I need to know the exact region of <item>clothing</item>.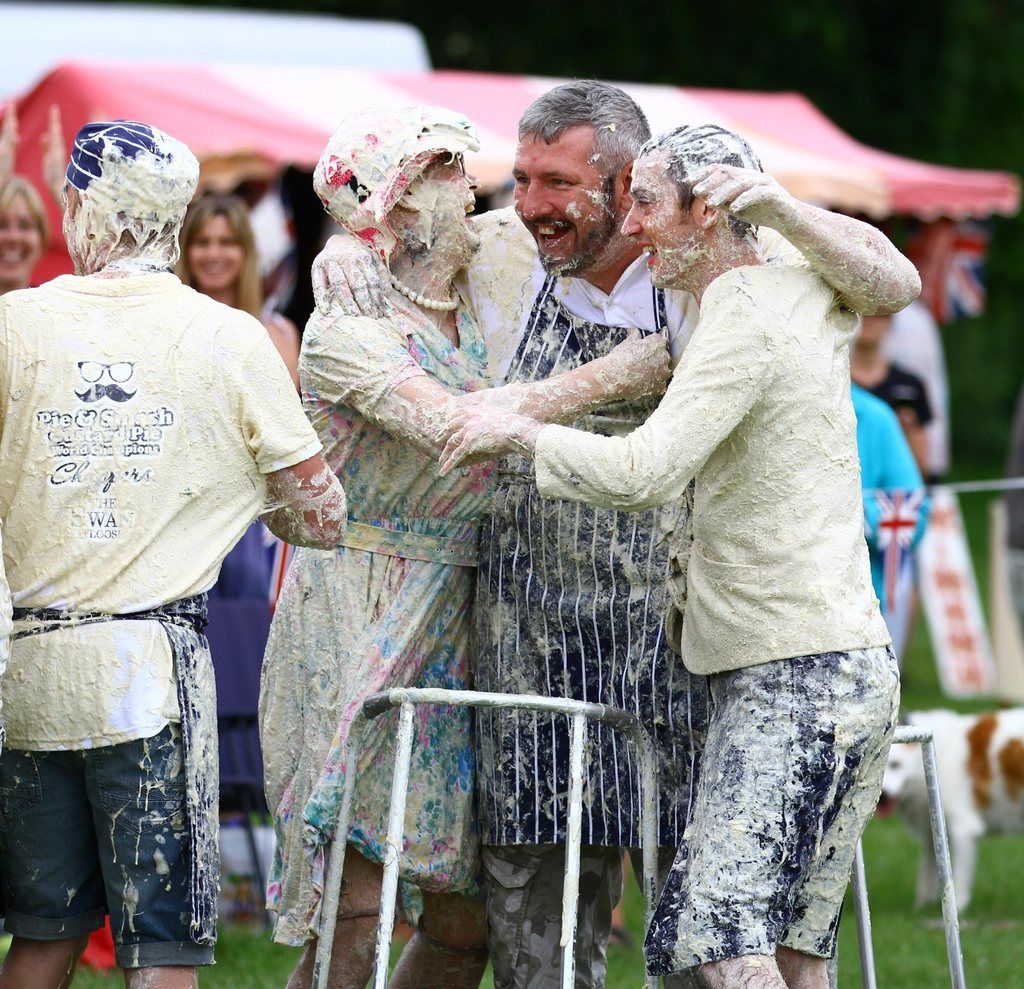
Region: [845, 359, 936, 437].
